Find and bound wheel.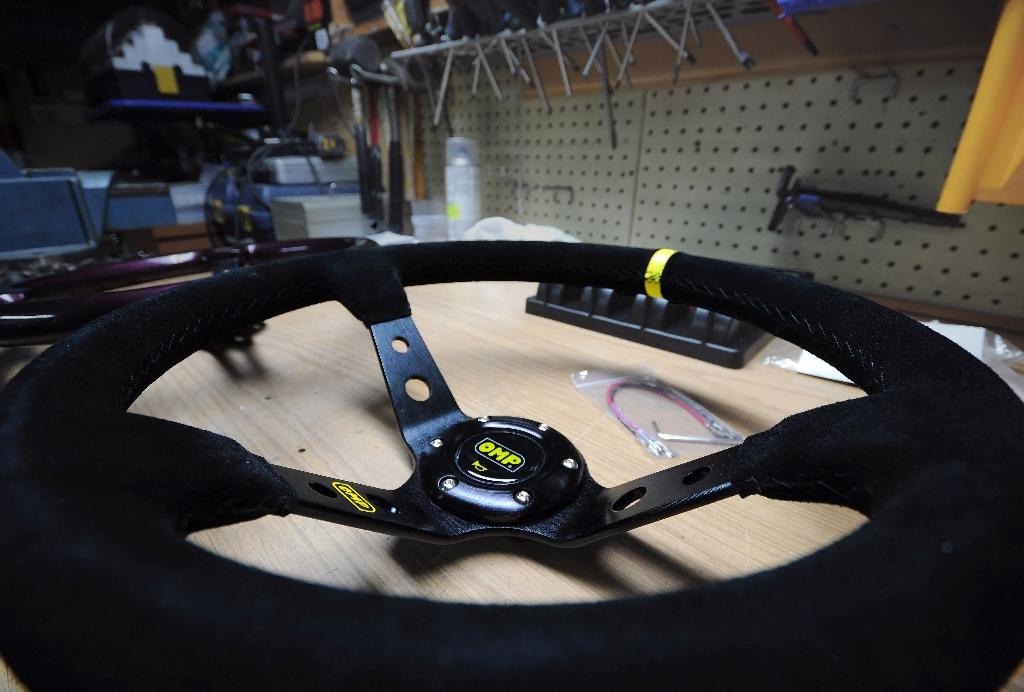
Bound: {"left": 0, "top": 235, "right": 1023, "bottom": 691}.
